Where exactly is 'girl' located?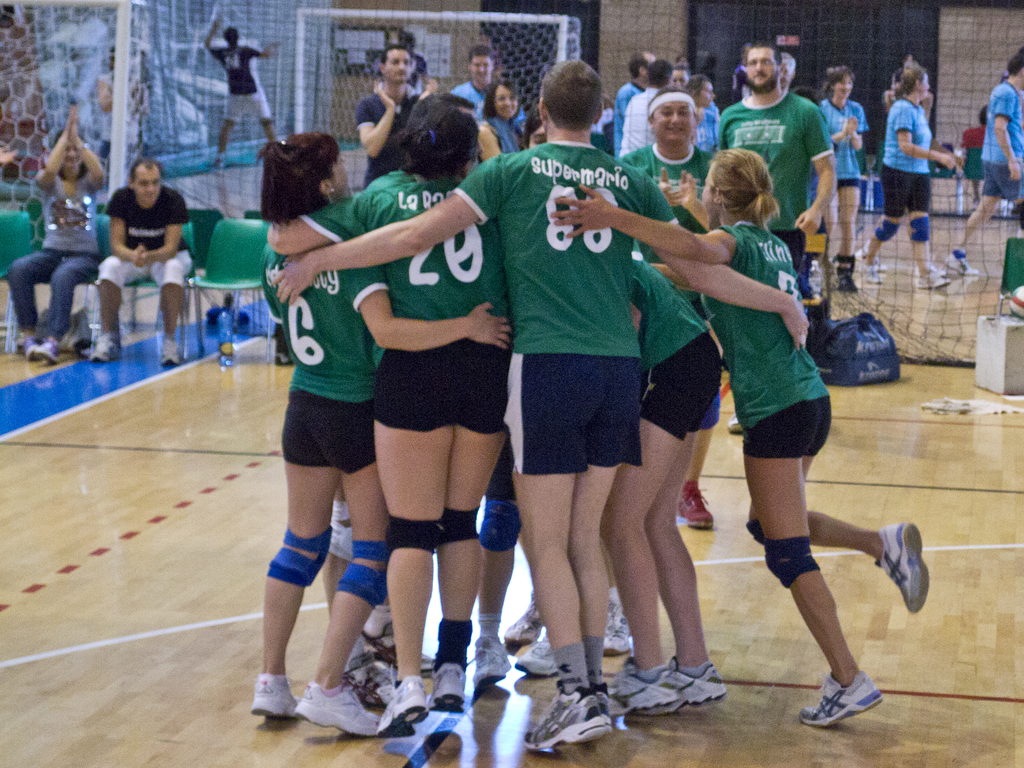
Its bounding box is region(4, 104, 106, 364).
